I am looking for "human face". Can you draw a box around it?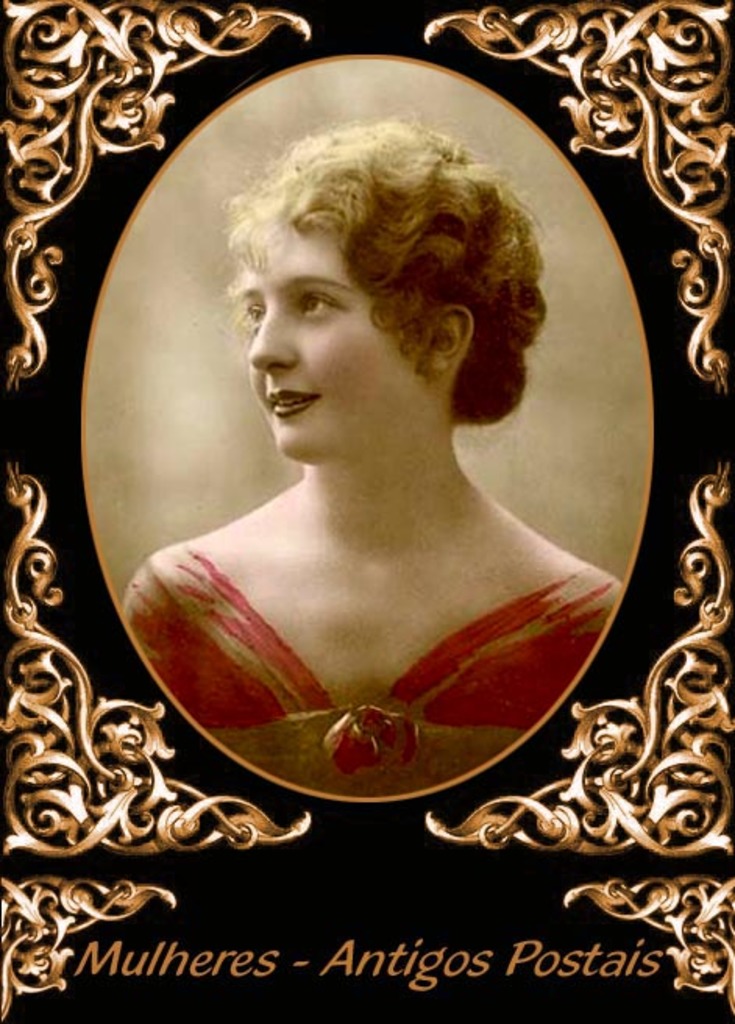
Sure, the bounding box is left=237, top=228, right=421, bottom=462.
